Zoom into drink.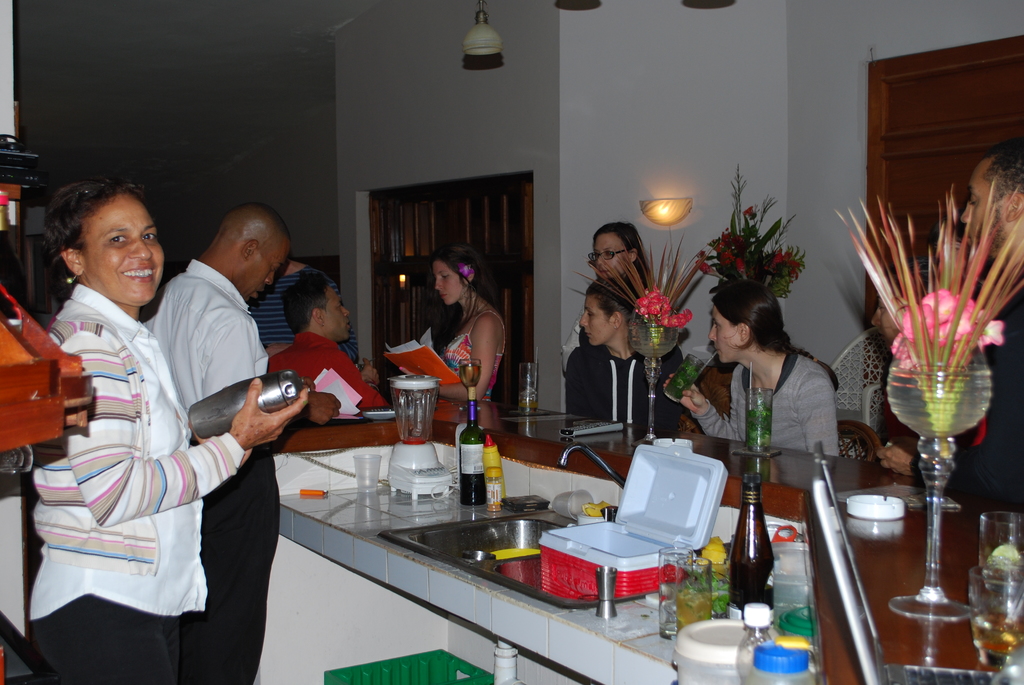
Zoom target: BBox(461, 400, 484, 507).
